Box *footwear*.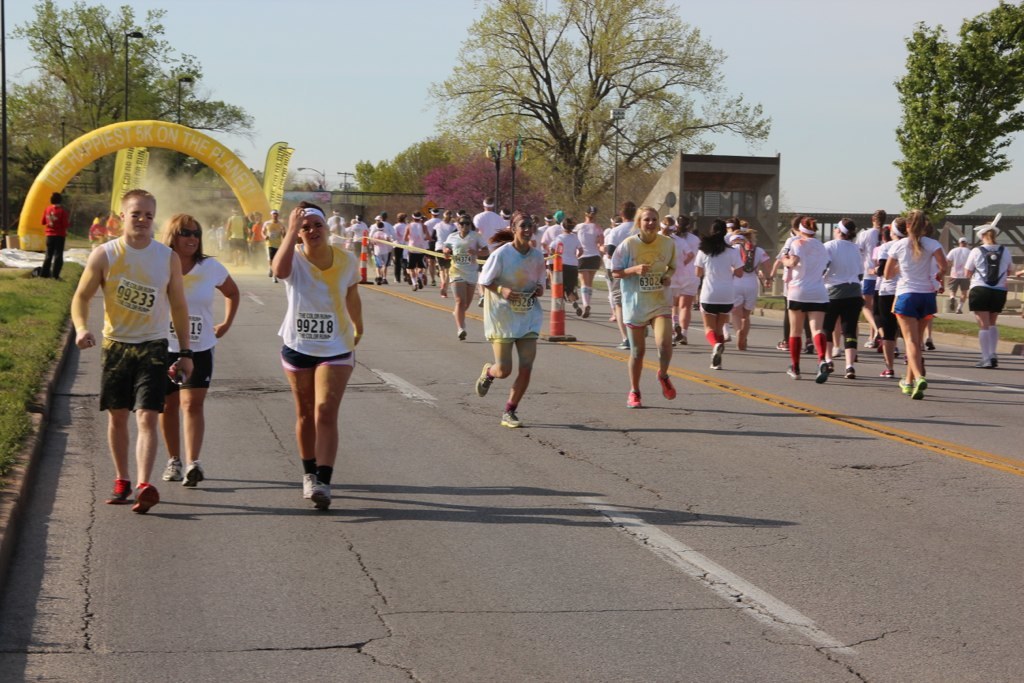
{"left": 815, "top": 361, "right": 831, "bottom": 383}.
